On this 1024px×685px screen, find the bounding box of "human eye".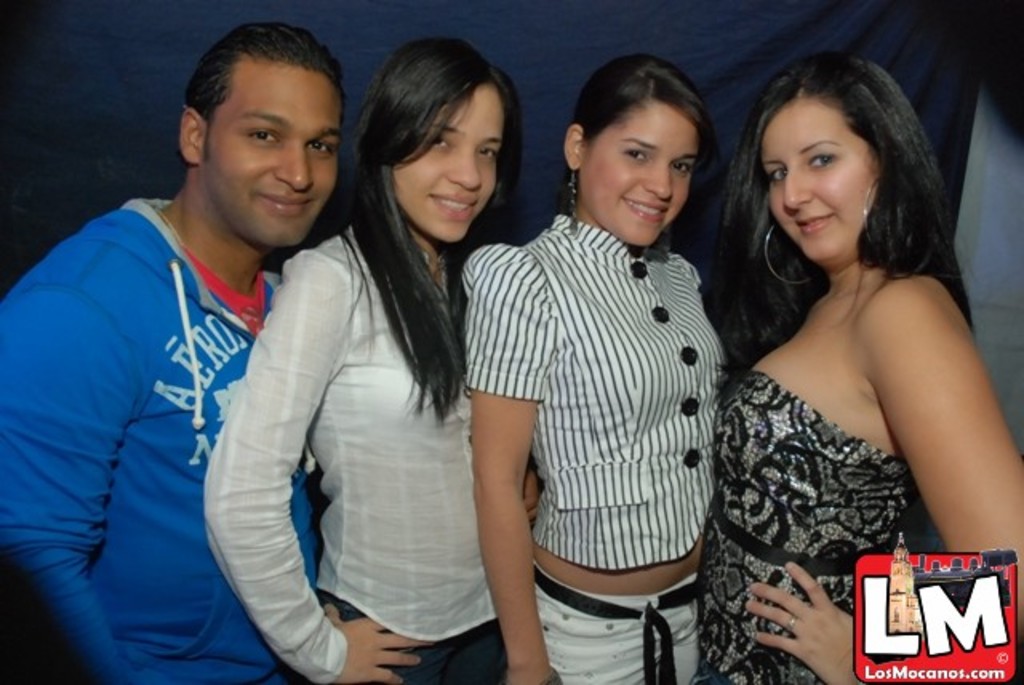
Bounding box: detection(426, 126, 454, 152).
